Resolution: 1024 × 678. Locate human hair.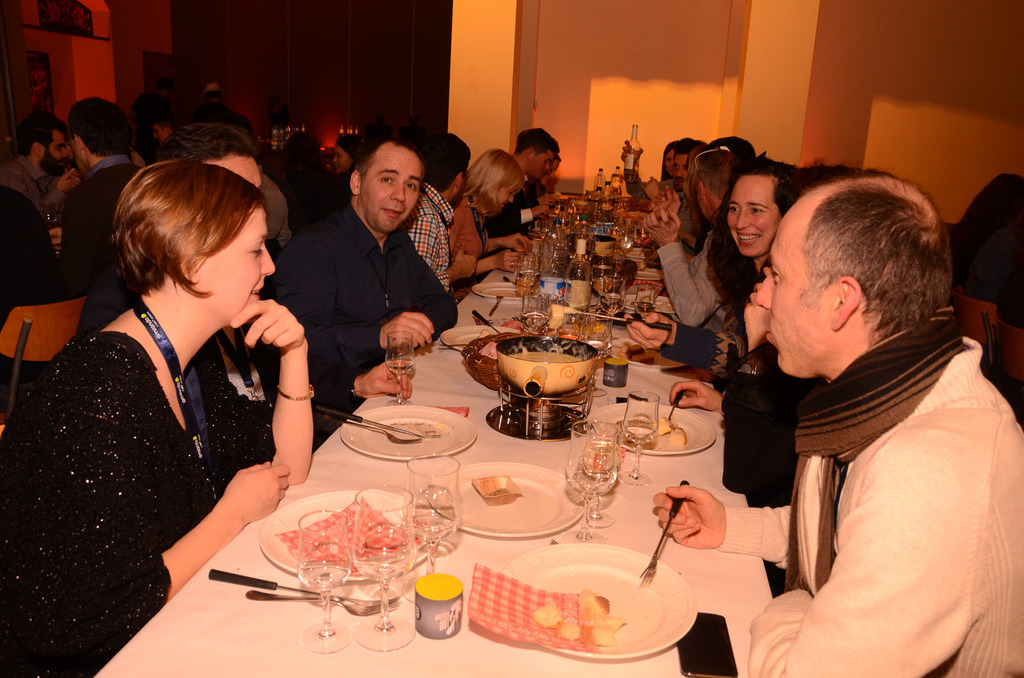
locate(14, 108, 69, 155).
